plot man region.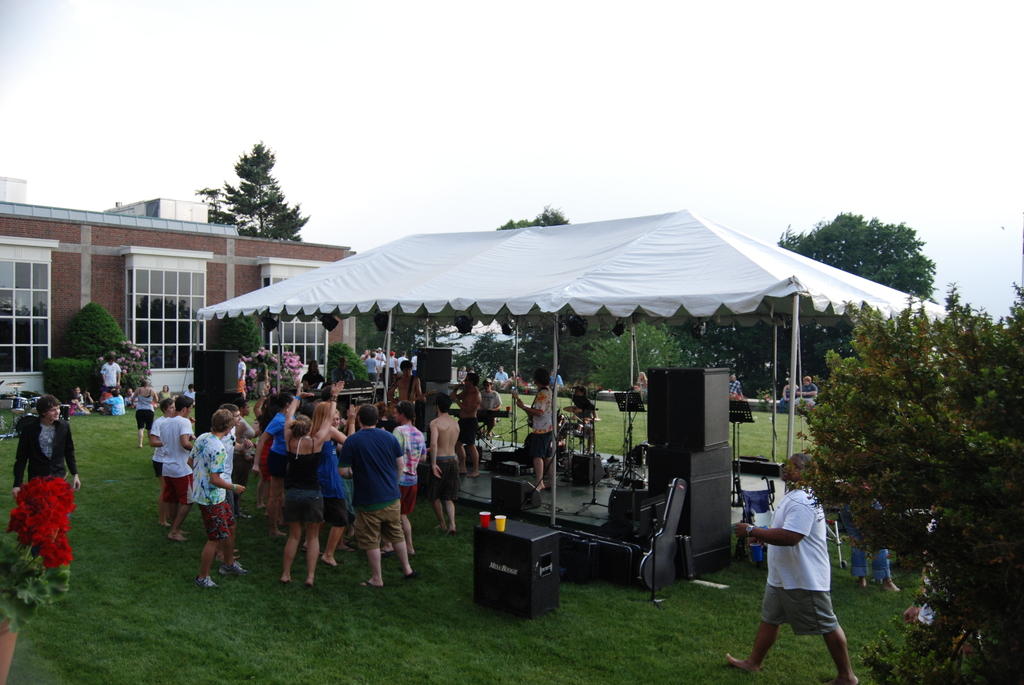
Plotted at x1=527, y1=371, x2=556, y2=487.
